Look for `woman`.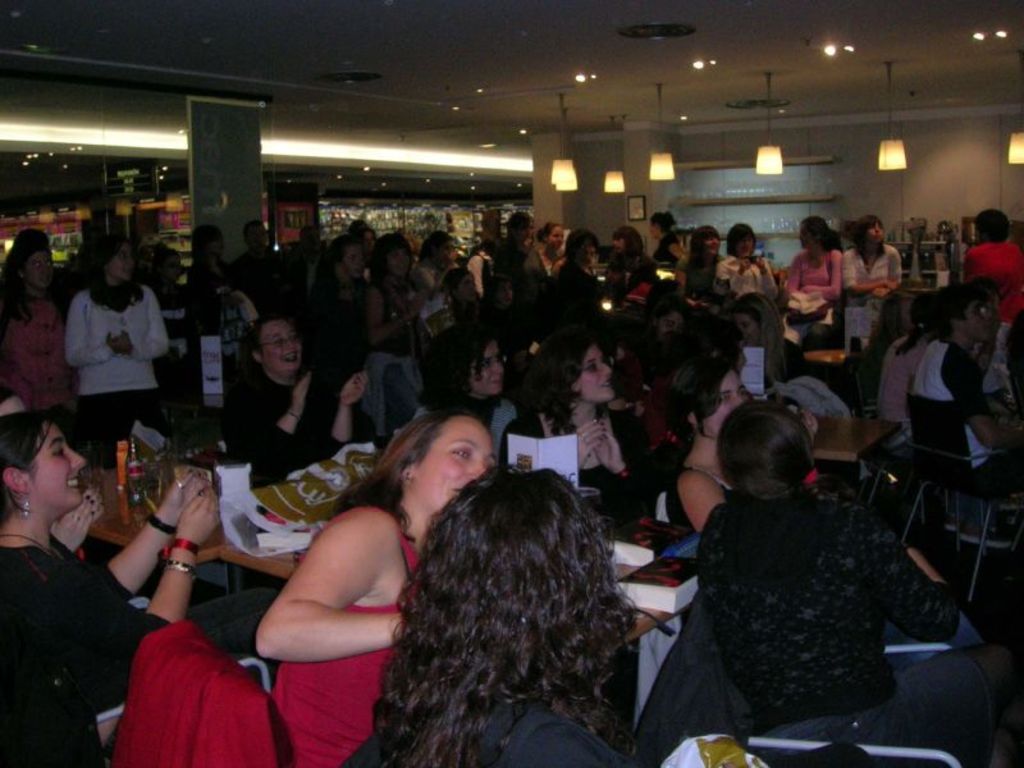
Found: bbox=[0, 236, 78, 420].
